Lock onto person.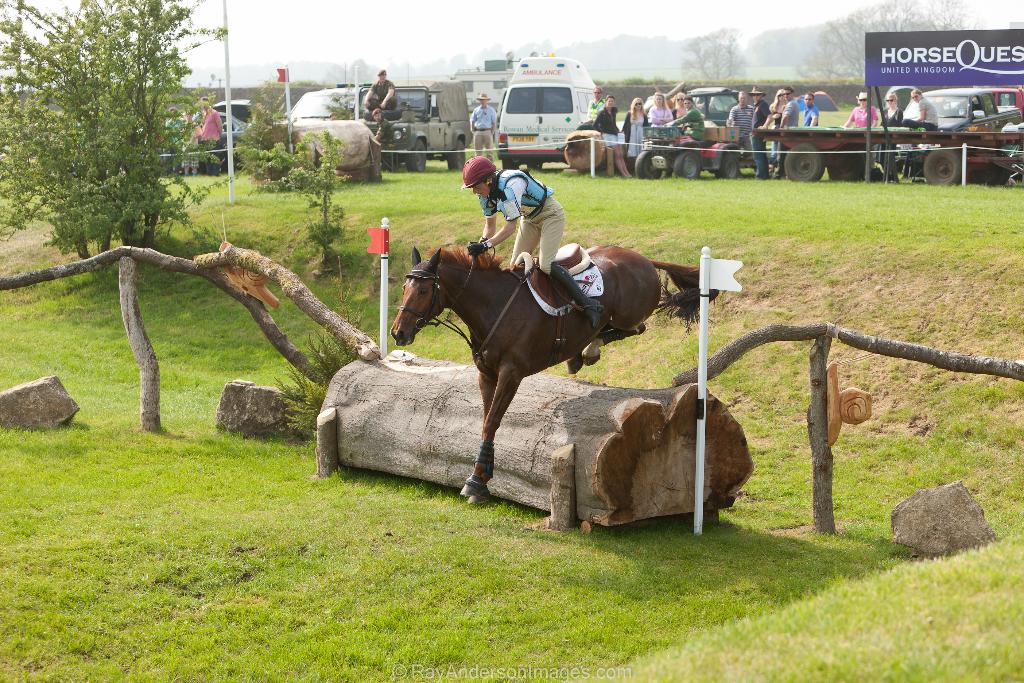
Locked: [745,87,768,171].
